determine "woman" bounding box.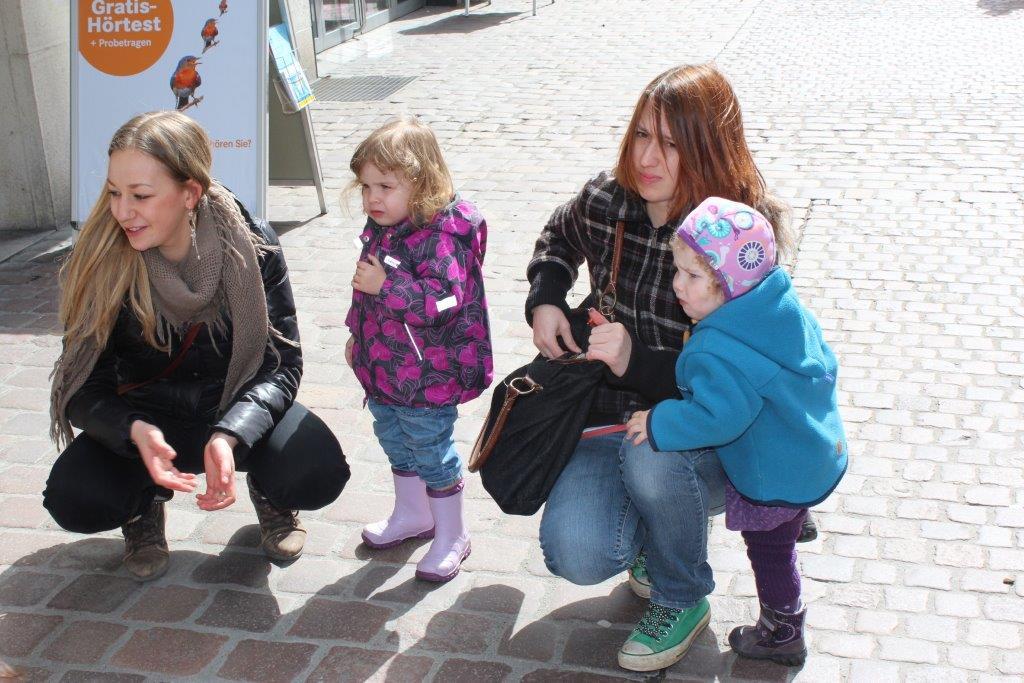
Determined: crop(524, 59, 781, 671).
